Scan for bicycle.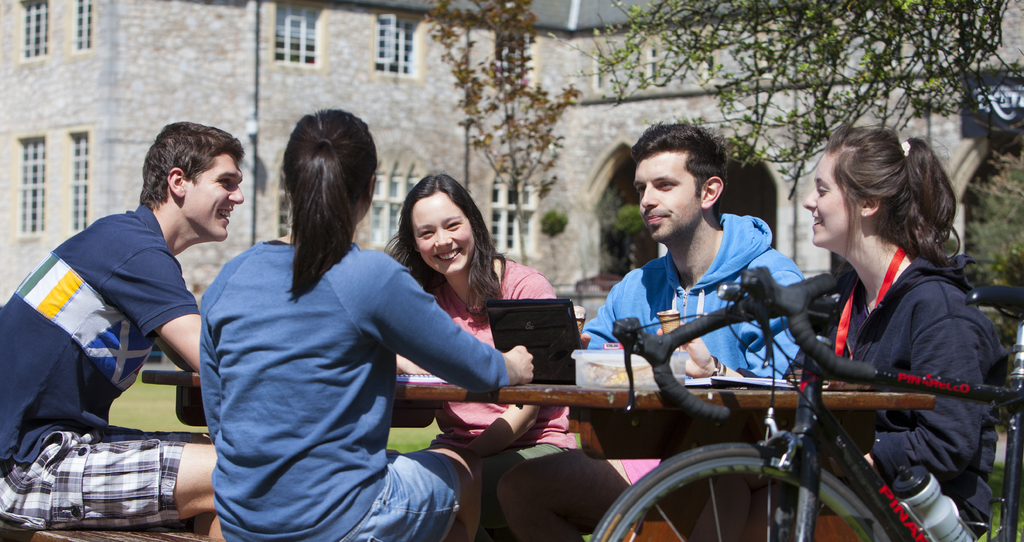
Scan result: {"x1": 527, "y1": 270, "x2": 1002, "y2": 535}.
